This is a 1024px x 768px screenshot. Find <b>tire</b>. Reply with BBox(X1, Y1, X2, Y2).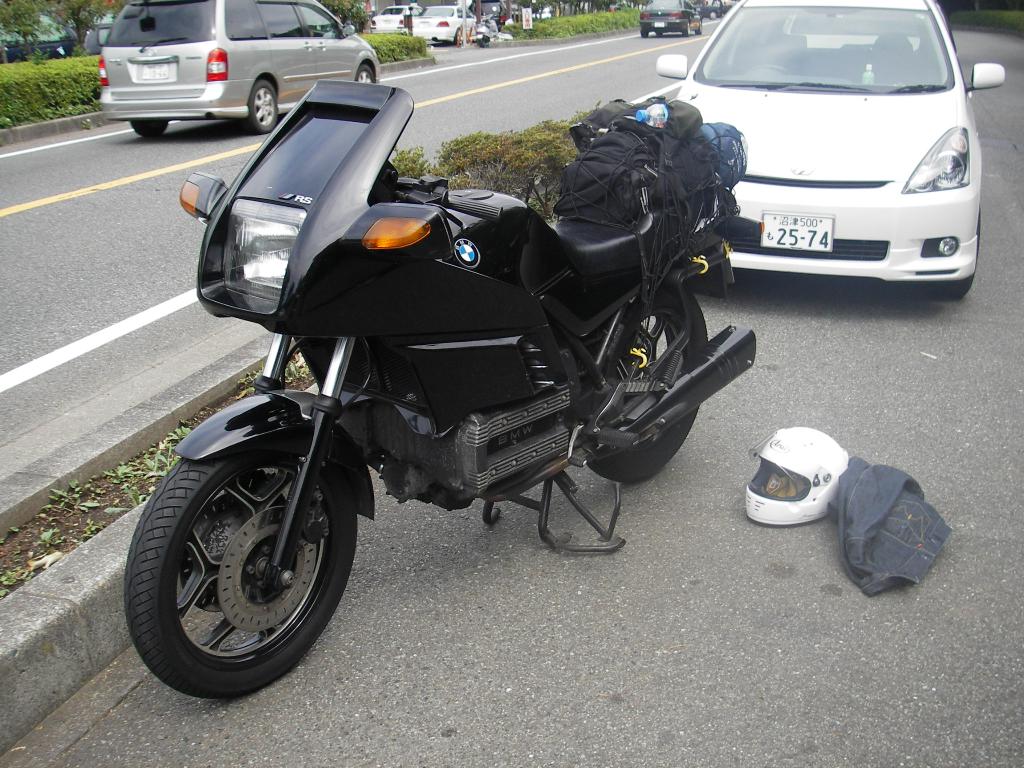
BBox(587, 284, 708, 485).
